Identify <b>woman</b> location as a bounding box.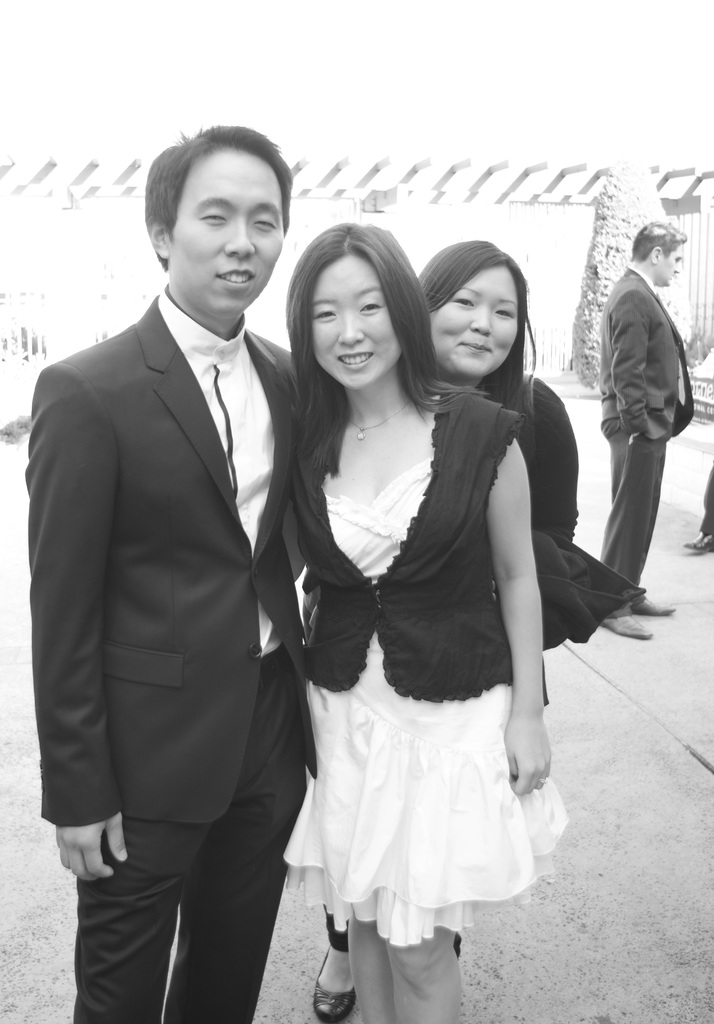
<region>304, 233, 584, 1020</region>.
